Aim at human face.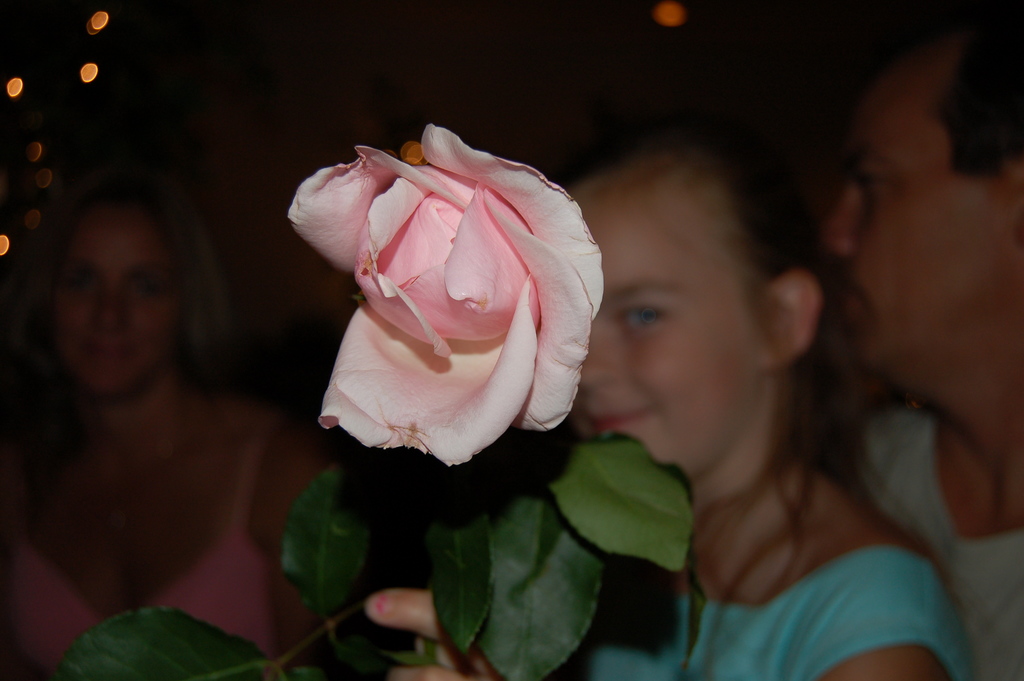
Aimed at detection(50, 208, 173, 394).
